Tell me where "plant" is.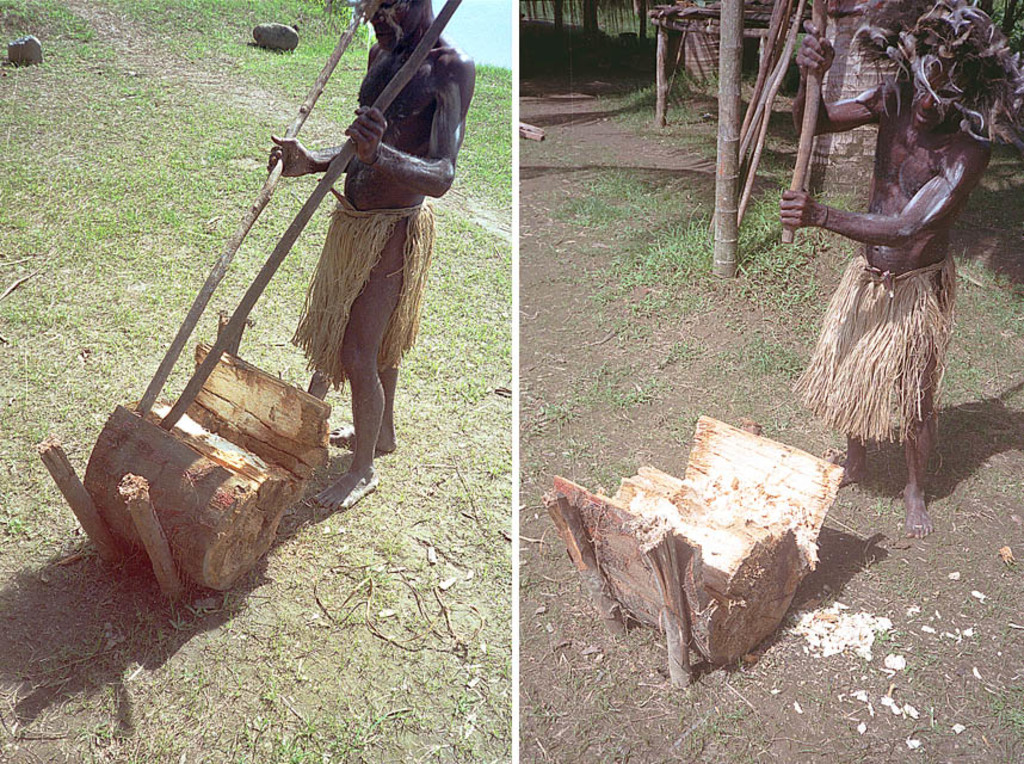
"plant" is at region(487, 449, 508, 489).
